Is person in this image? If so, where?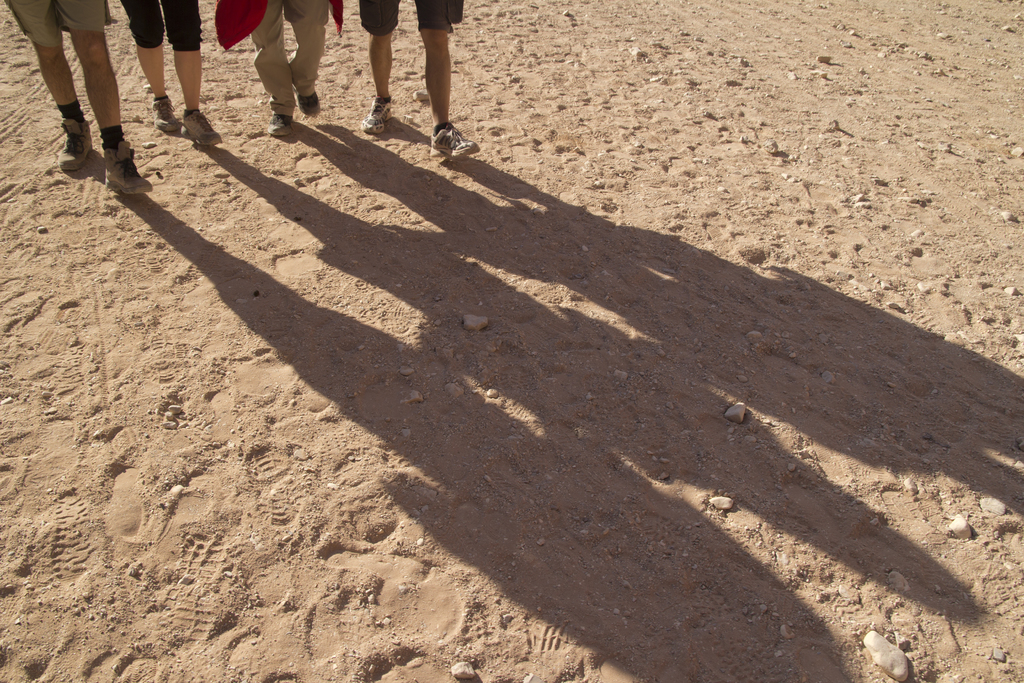
Yes, at (left=348, top=0, right=483, bottom=176).
